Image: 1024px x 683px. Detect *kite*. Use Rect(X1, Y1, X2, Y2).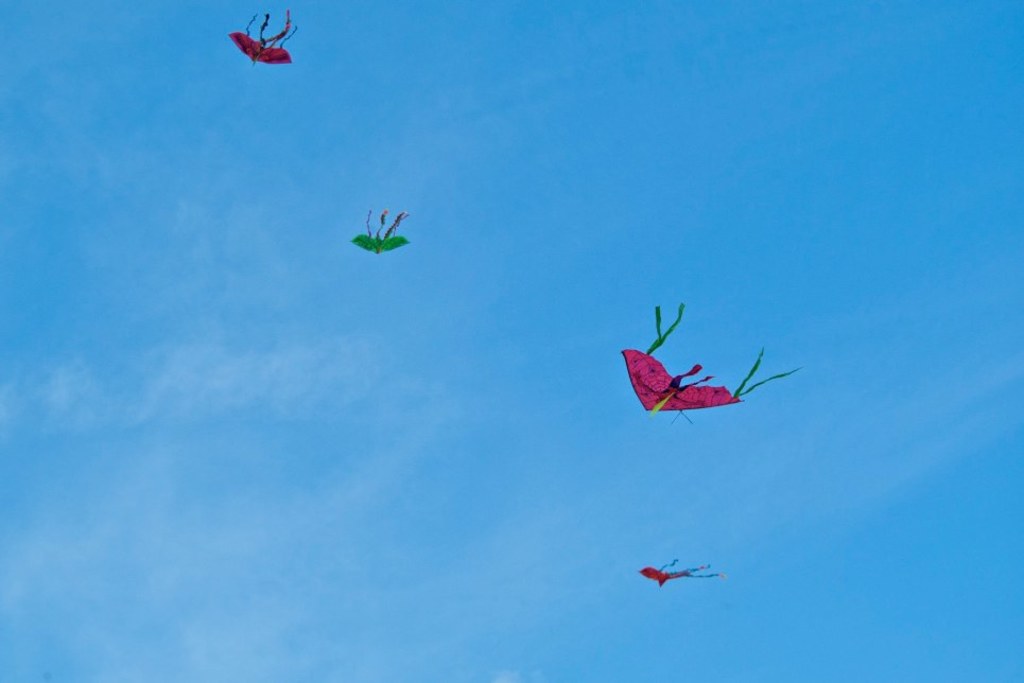
Rect(621, 298, 806, 427).
